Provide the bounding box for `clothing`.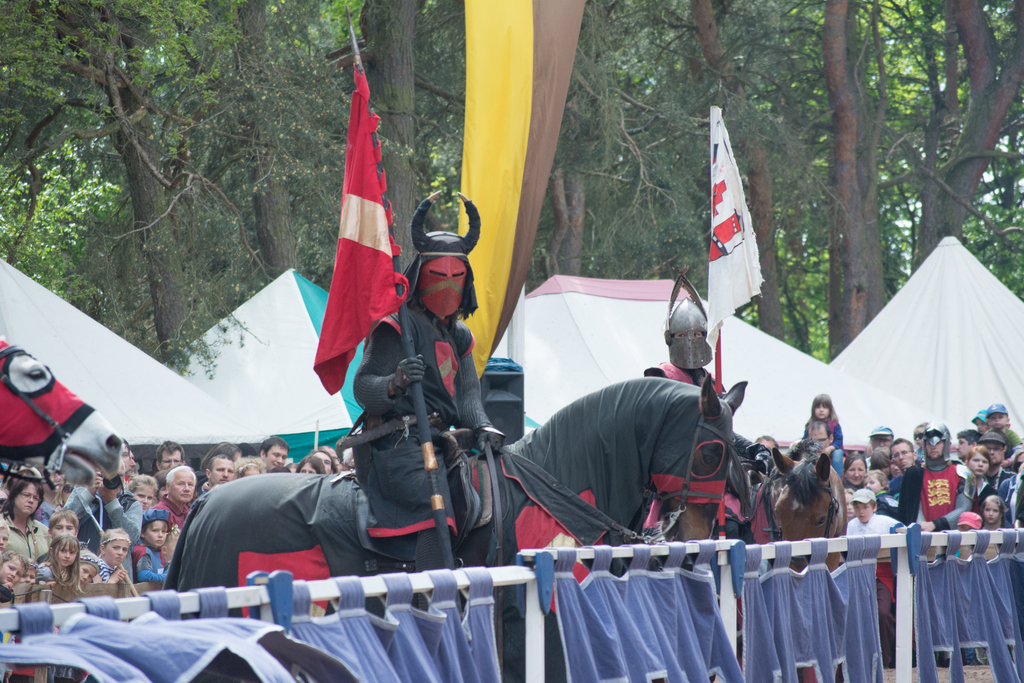
828,415,854,482.
